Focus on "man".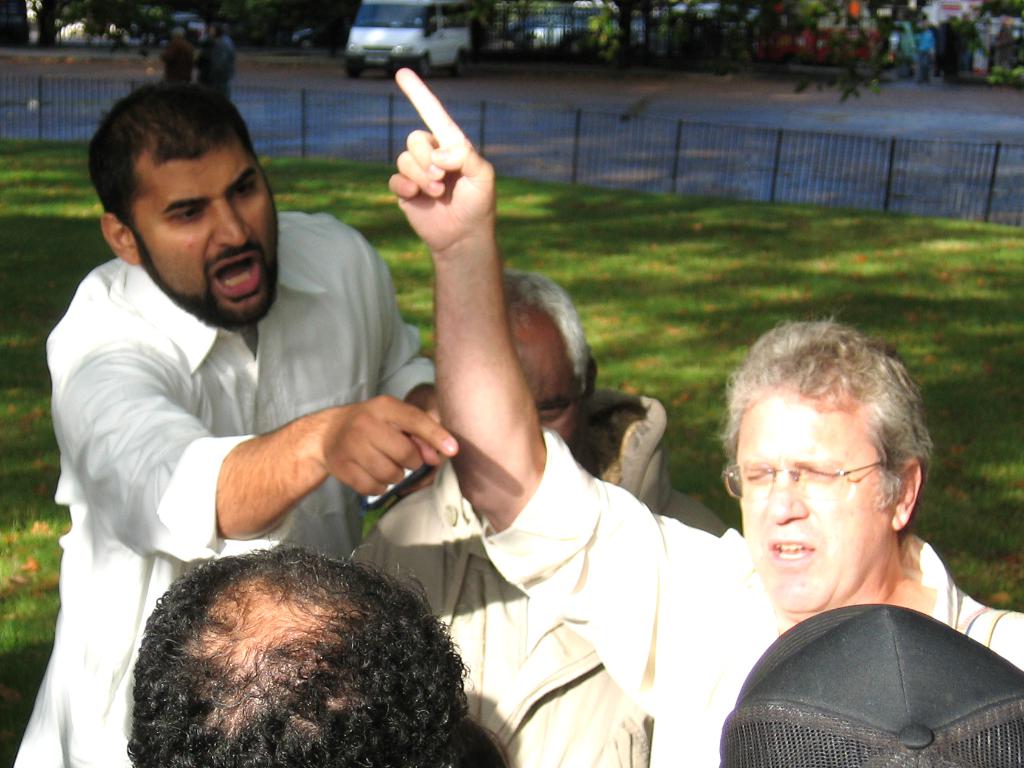
Focused at [387,57,1023,767].
